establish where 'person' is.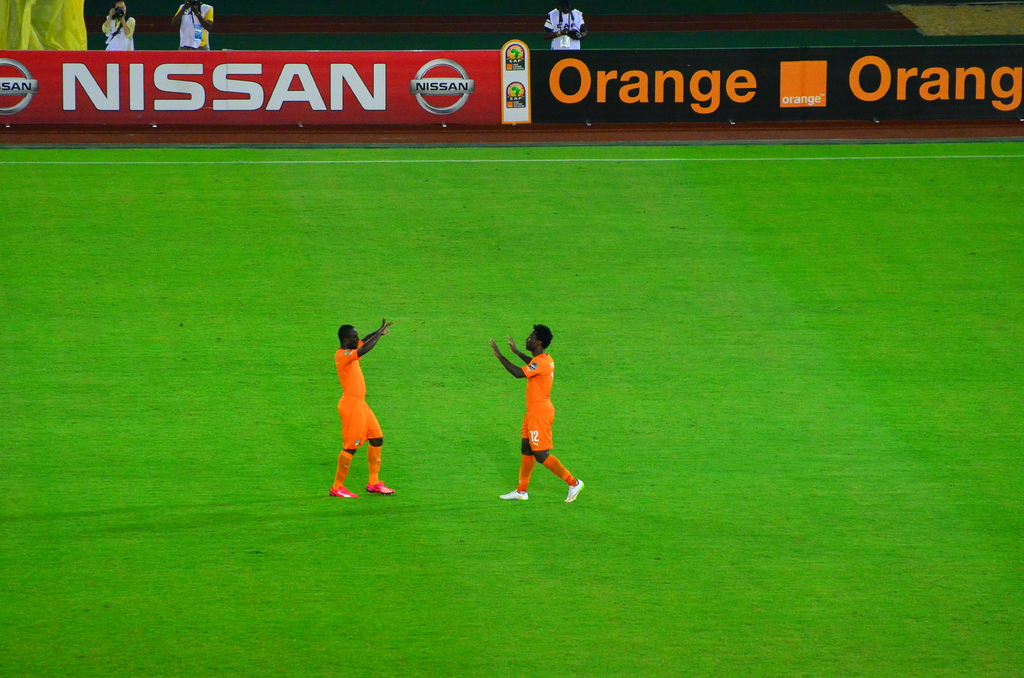
Established at <box>544,0,589,51</box>.
